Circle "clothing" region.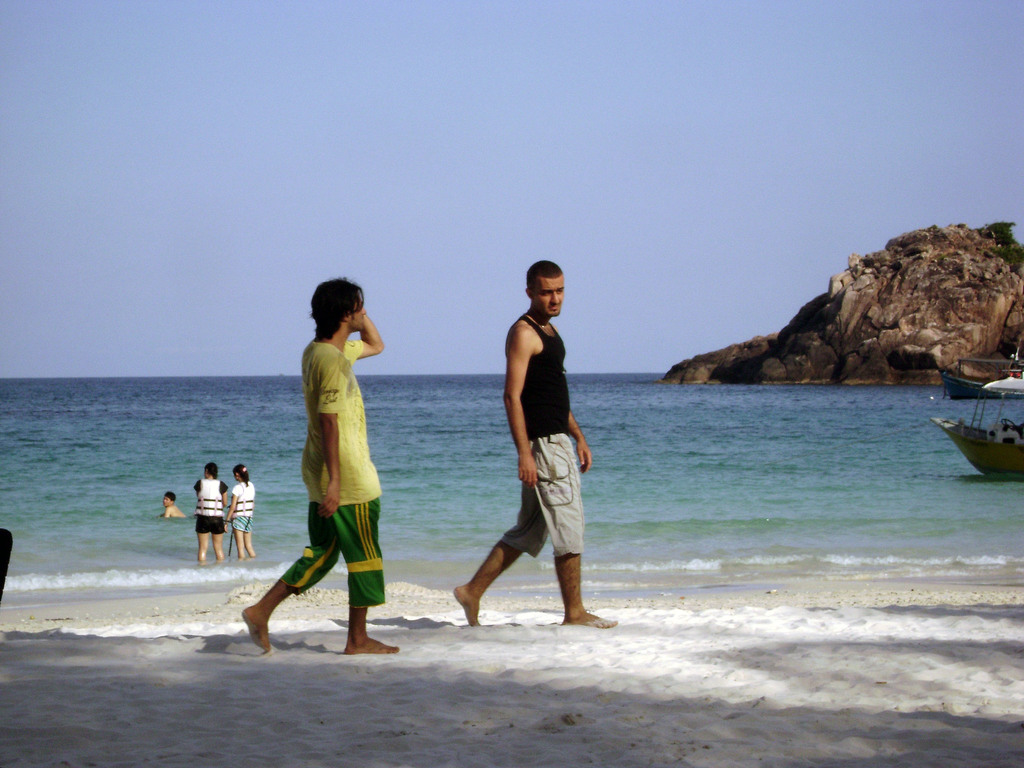
Region: 503:310:581:552.
